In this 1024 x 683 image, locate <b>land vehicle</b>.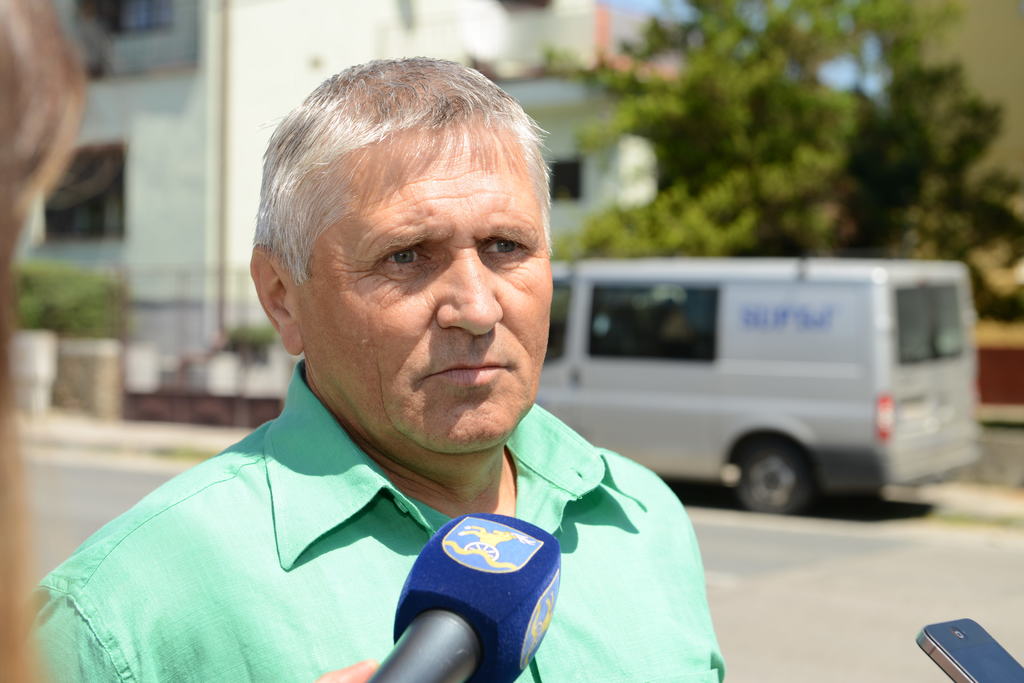
Bounding box: (533, 253, 984, 518).
